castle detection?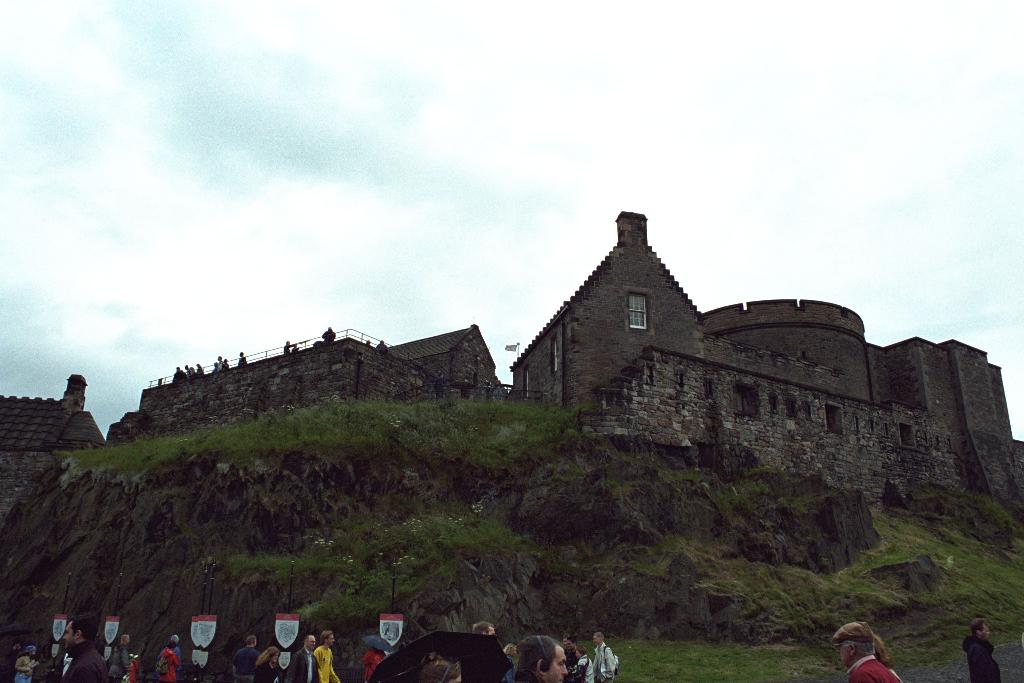
506 208 1023 514
